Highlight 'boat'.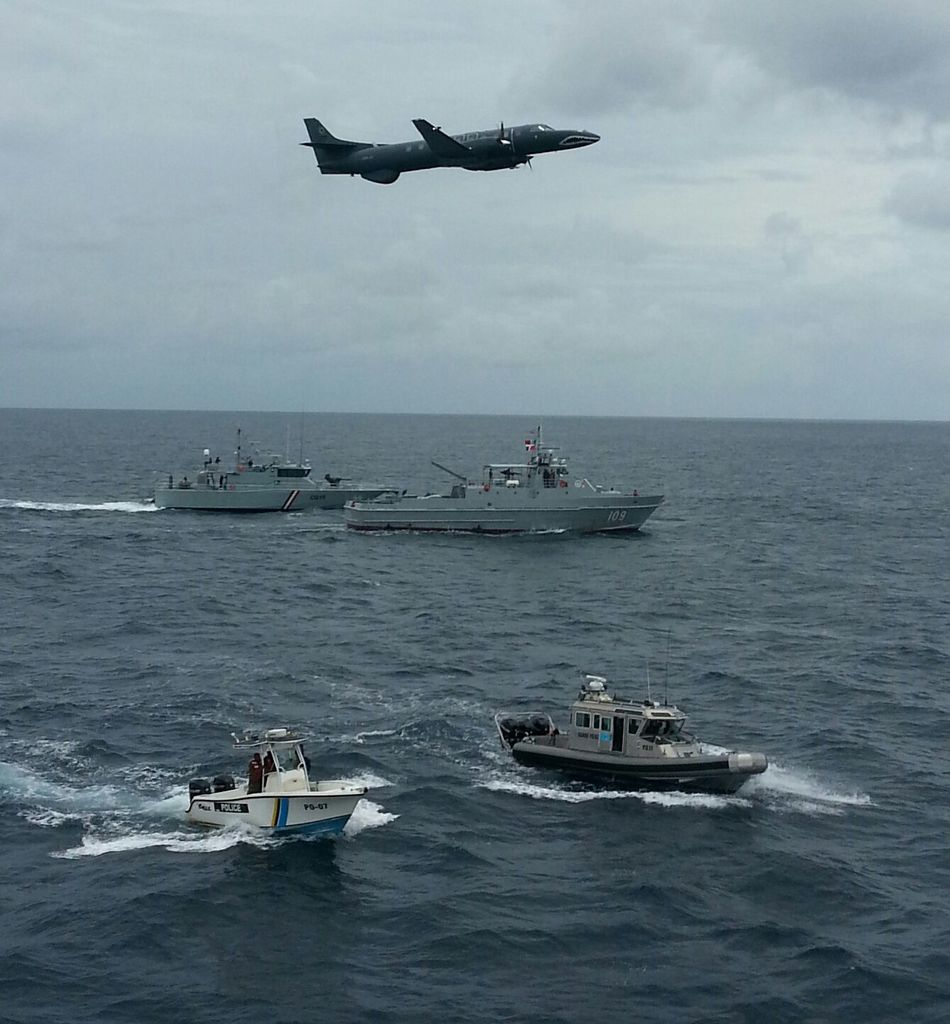
Highlighted region: <bbox>152, 419, 380, 512</bbox>.
